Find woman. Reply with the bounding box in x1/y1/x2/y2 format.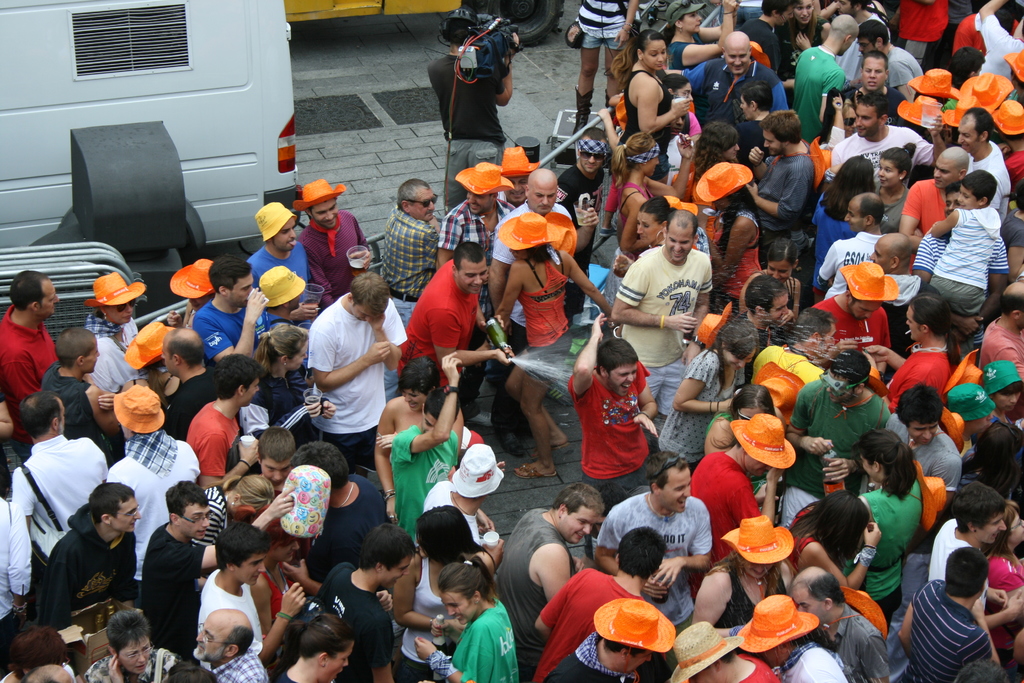
735/78/782/173.
